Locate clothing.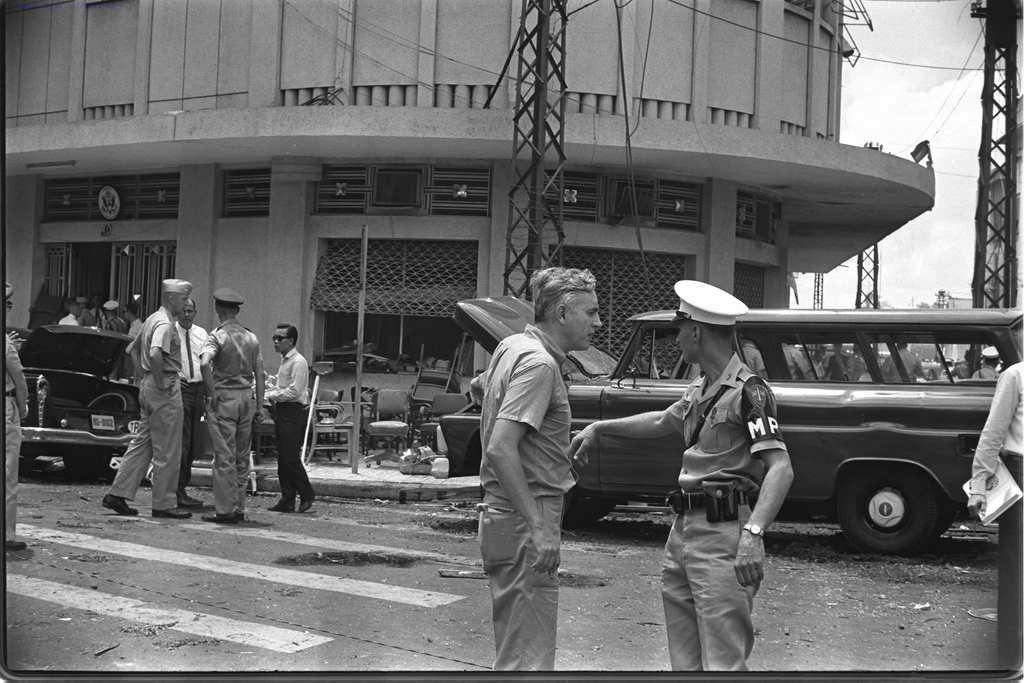
Bounding box: (53,314,73,329).
